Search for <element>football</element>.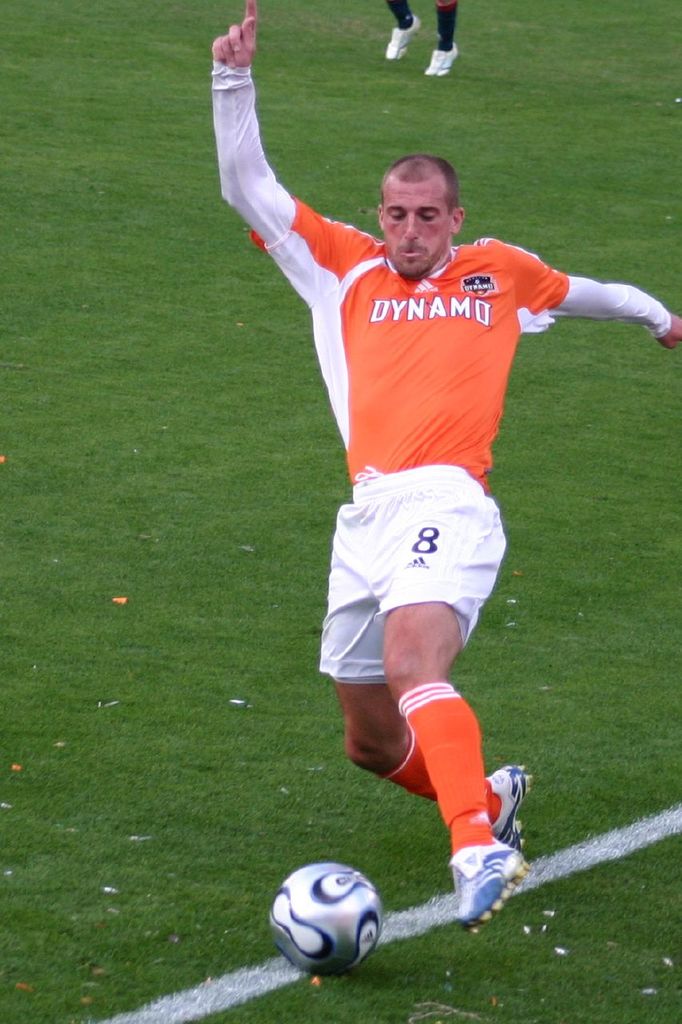
Found at pyautogui.locateOnScreen(267, 864, 383, 978).
